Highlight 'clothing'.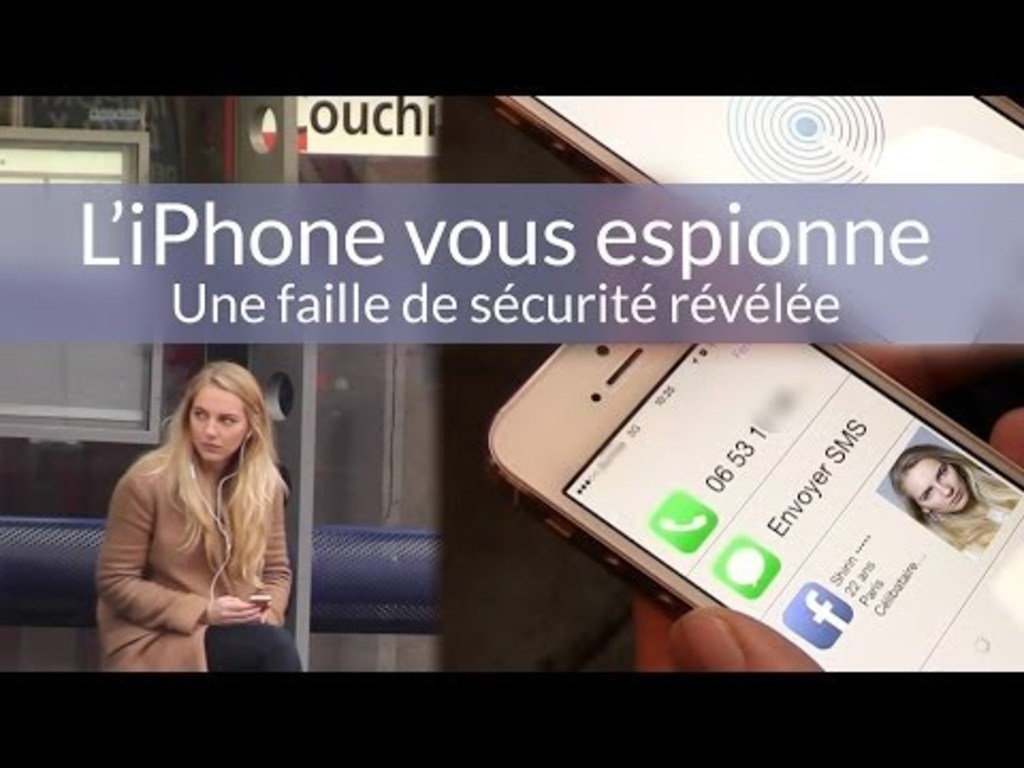
Highlighted region: crop(98, 439, 314, 695).
